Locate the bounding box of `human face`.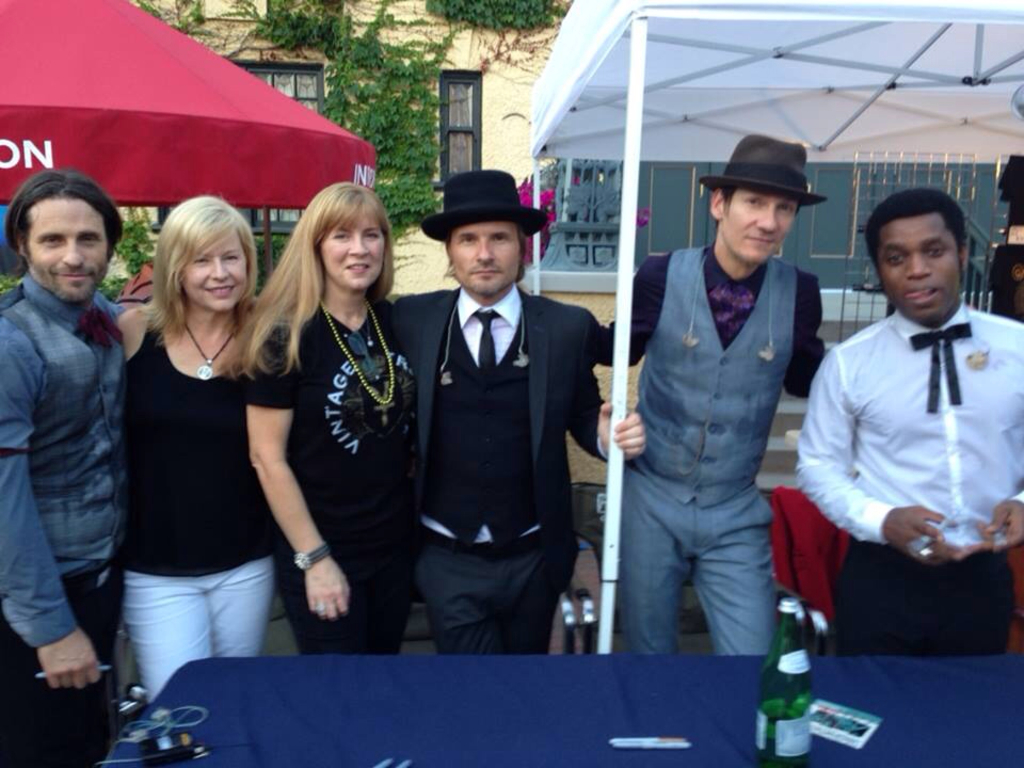
Bounding box: (722,194,797,259).
